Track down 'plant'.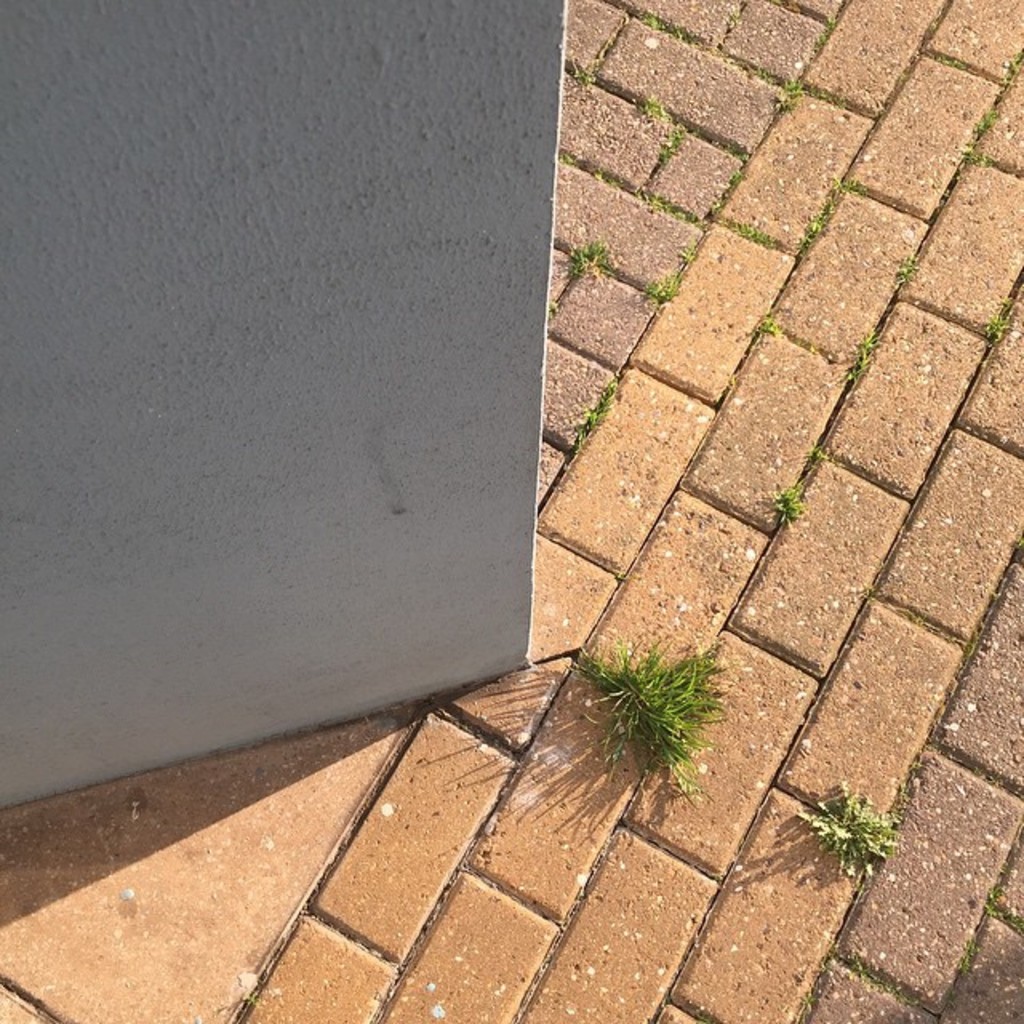
Tracked to (x1=763, y1=482, x2=808, y2=531).
